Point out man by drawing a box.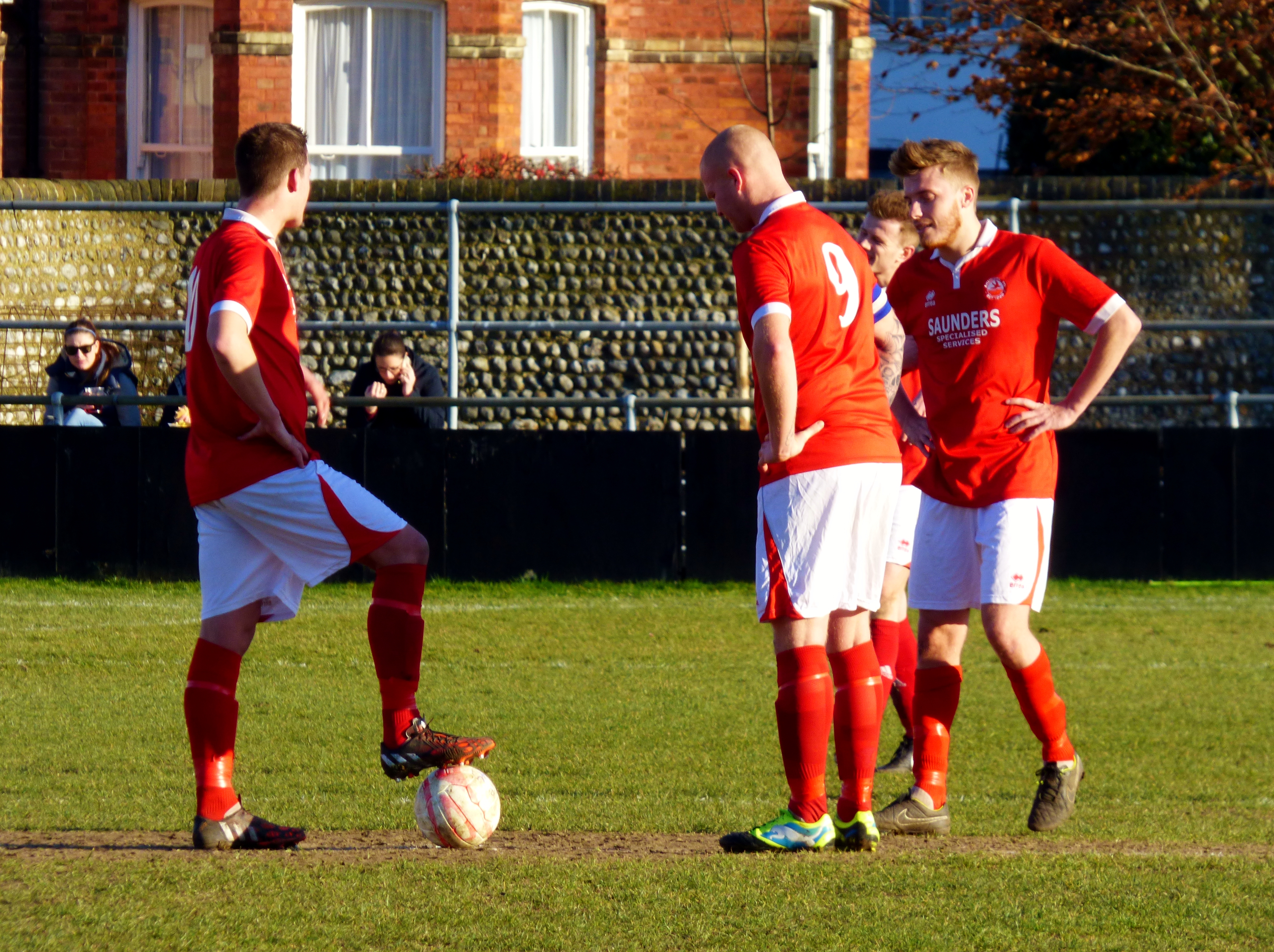
250, 58, 271, 226.
